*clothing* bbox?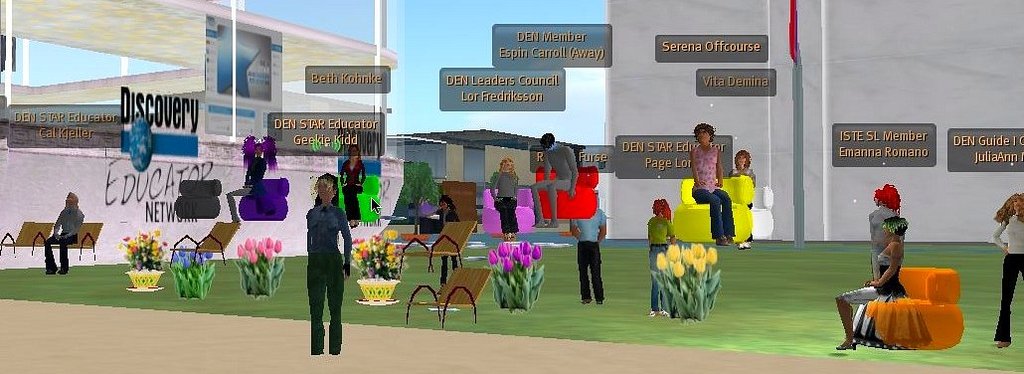
[left=339, top=156, right=365, bottom=228]
